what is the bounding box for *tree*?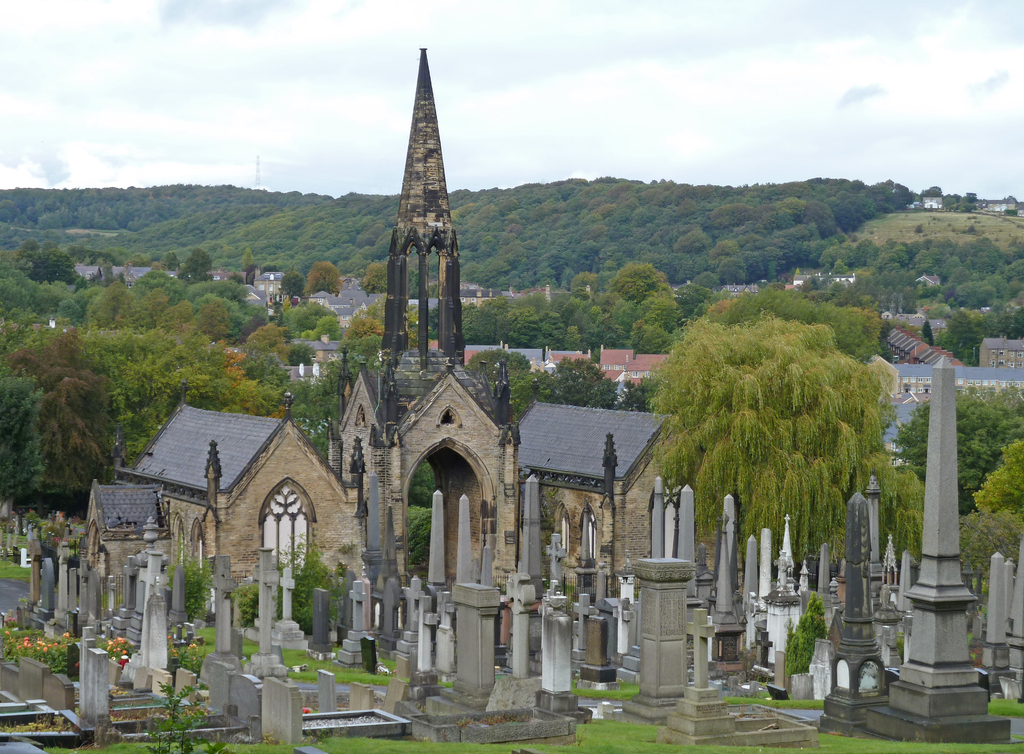
bbox=(245, 316, 292, 363).
